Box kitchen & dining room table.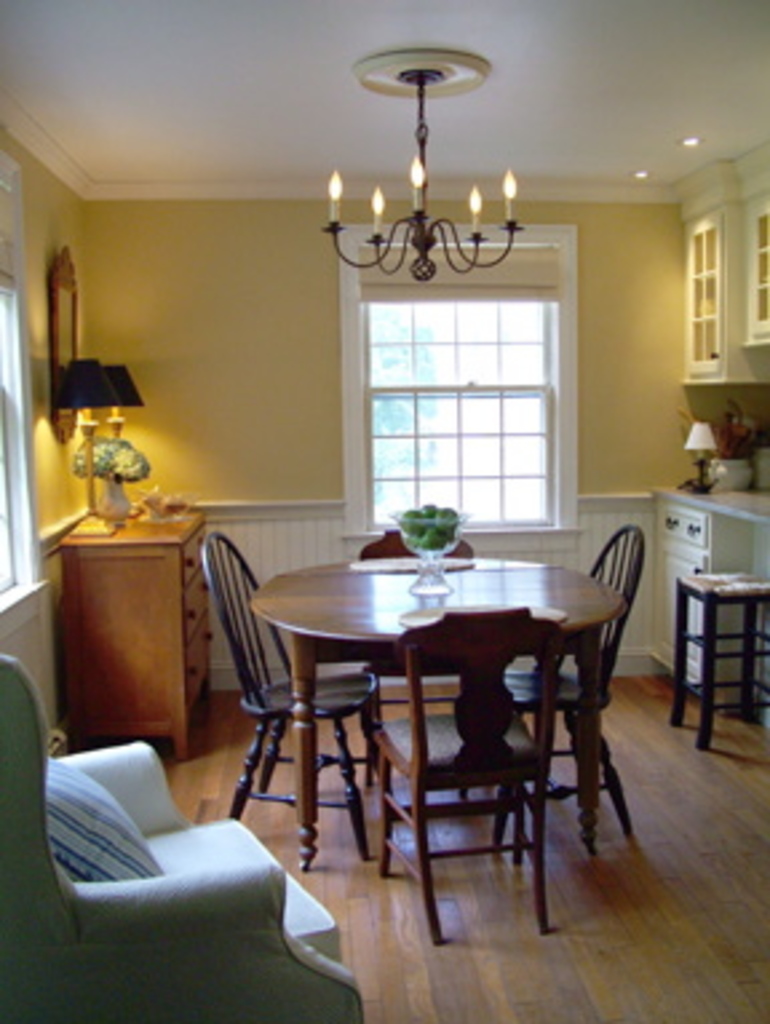
box(211, 521, 663, 901).
